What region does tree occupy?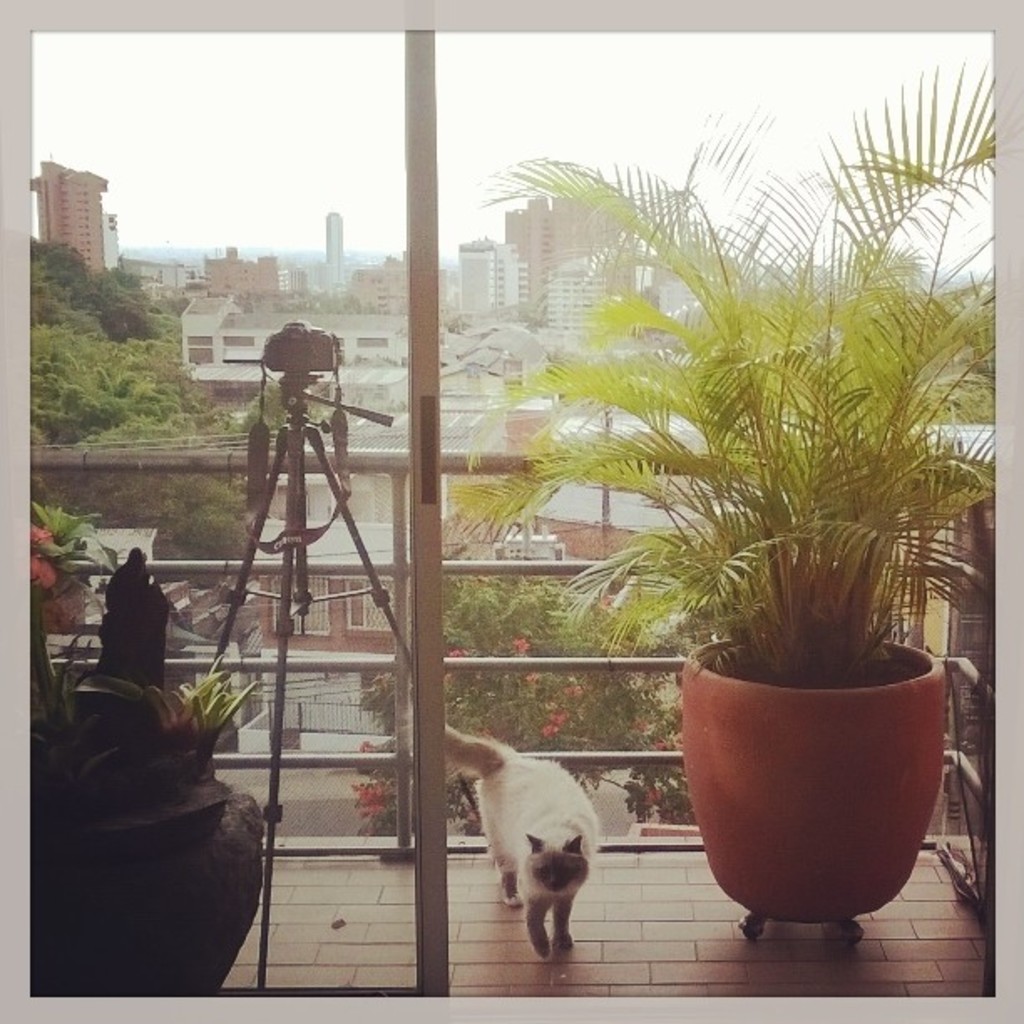
95:366:142:422.
